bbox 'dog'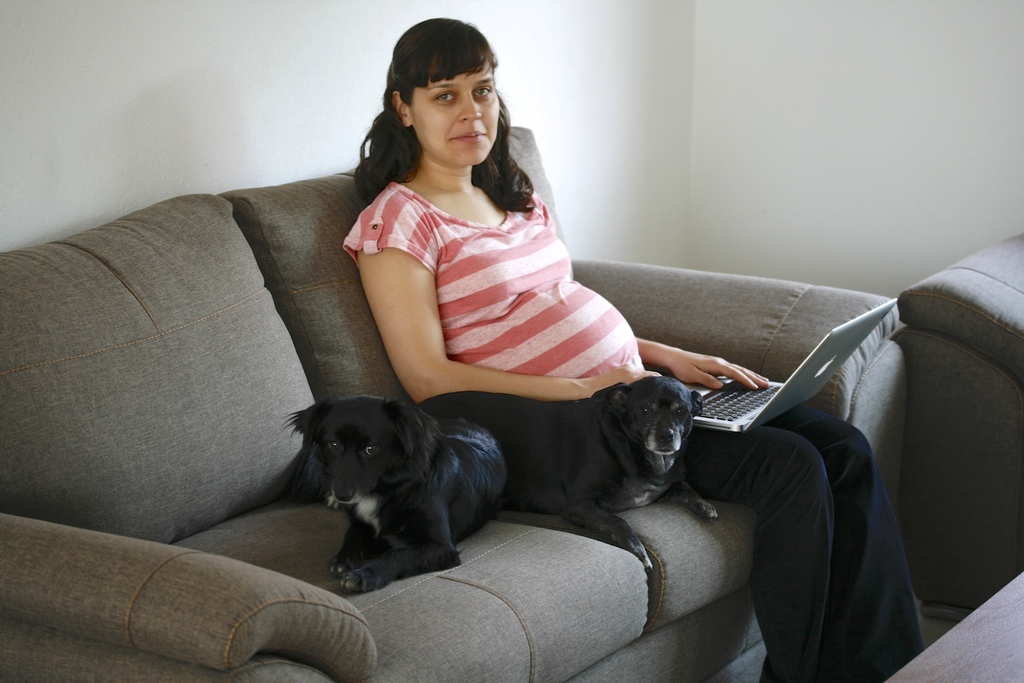
(x1=278, y1=397, x2=506, y2=593)
